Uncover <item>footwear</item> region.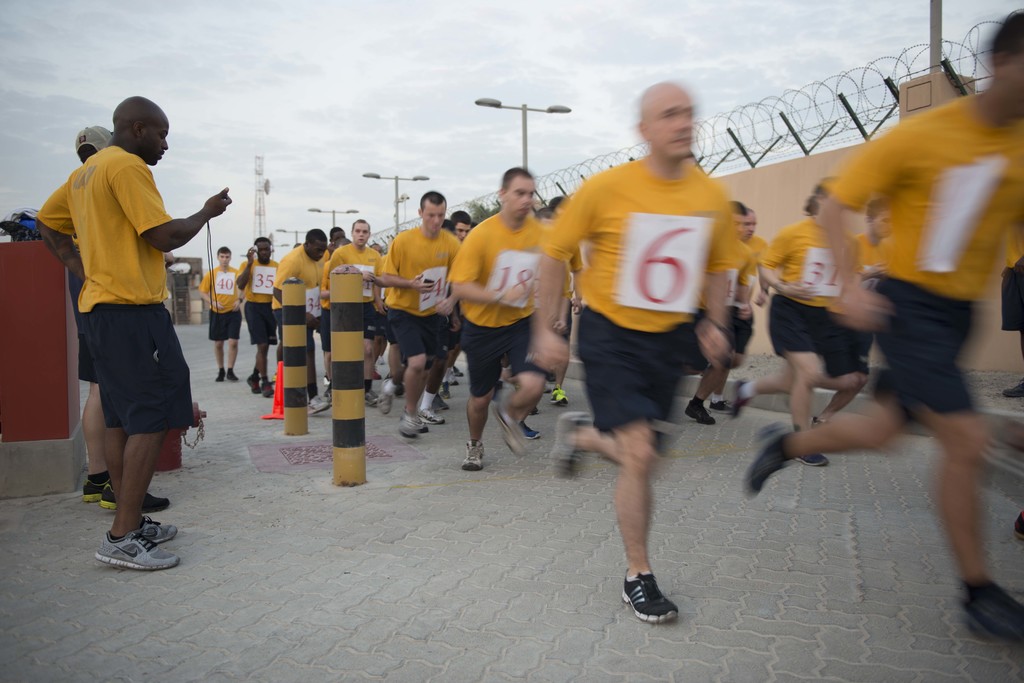
Uncovered: bbox=(248, 372, 260, 391).
